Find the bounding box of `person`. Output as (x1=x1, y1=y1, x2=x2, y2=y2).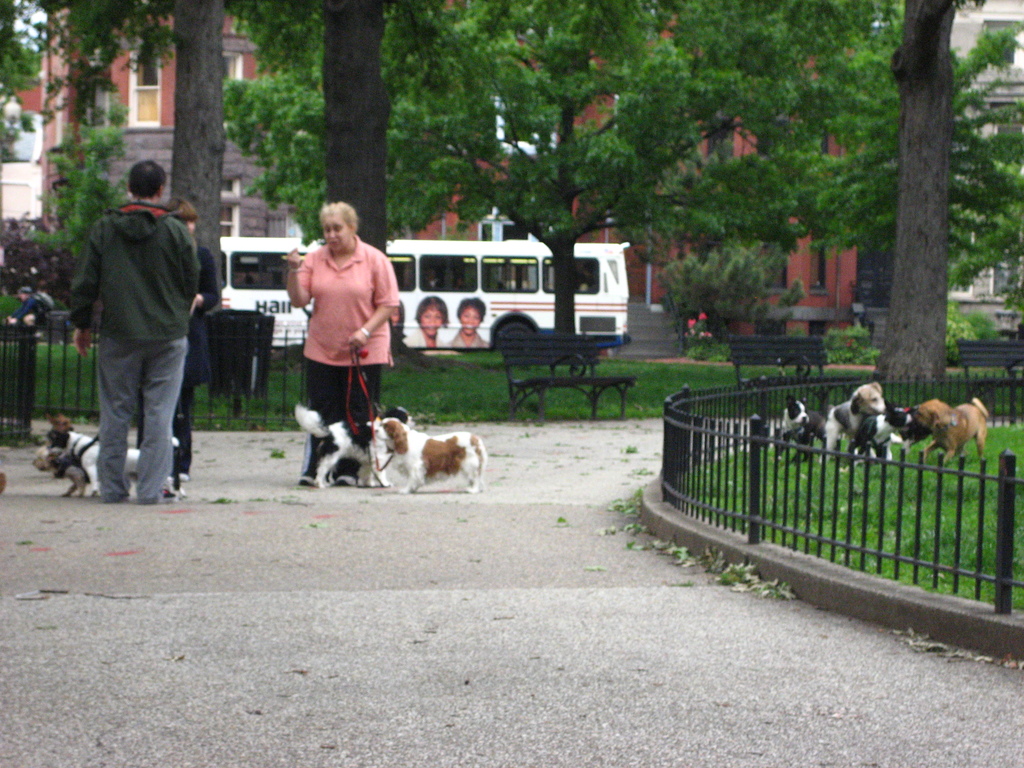
(x1=386, y1=298, x2=413, y2=353).
